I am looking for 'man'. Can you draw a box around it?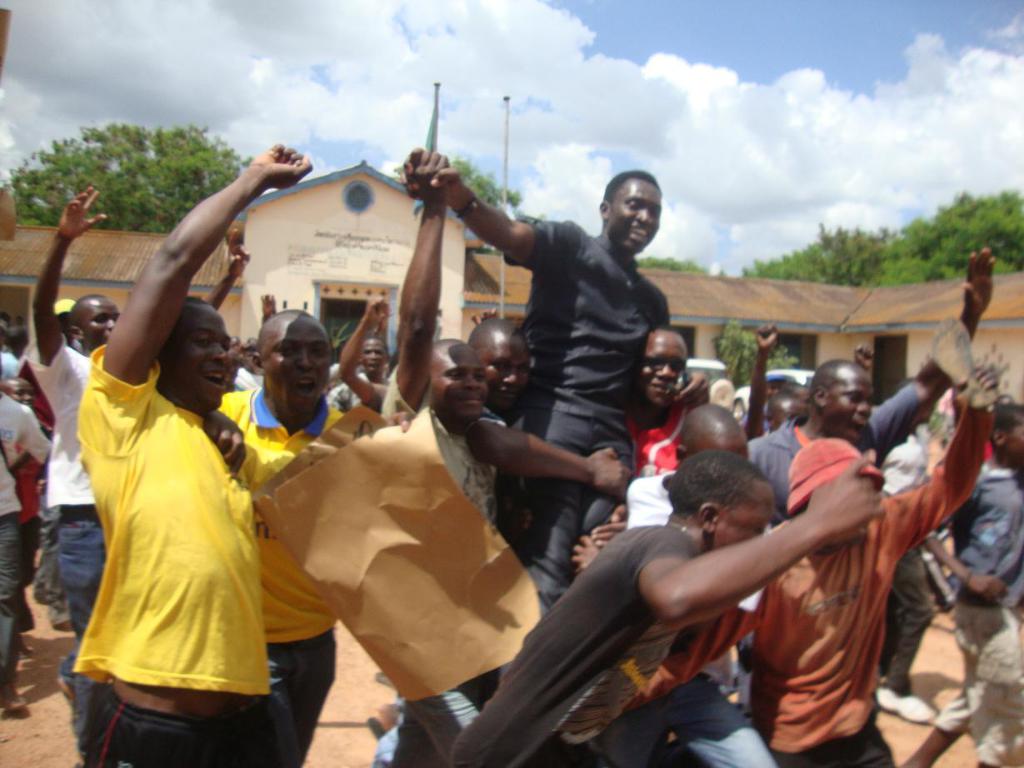
Sure, the bounding box is 745, 325, 808, 439.
